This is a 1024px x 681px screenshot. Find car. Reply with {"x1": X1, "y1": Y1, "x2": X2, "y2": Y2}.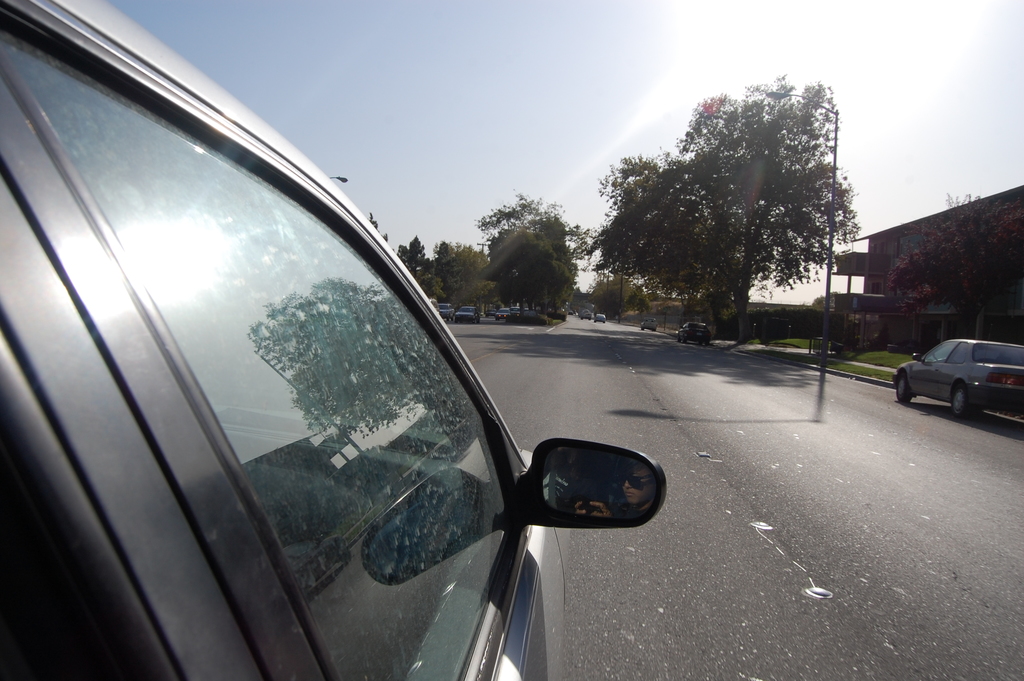
{"x1": 574, "y1": 308, "x2": 593, "y2": 316}.
